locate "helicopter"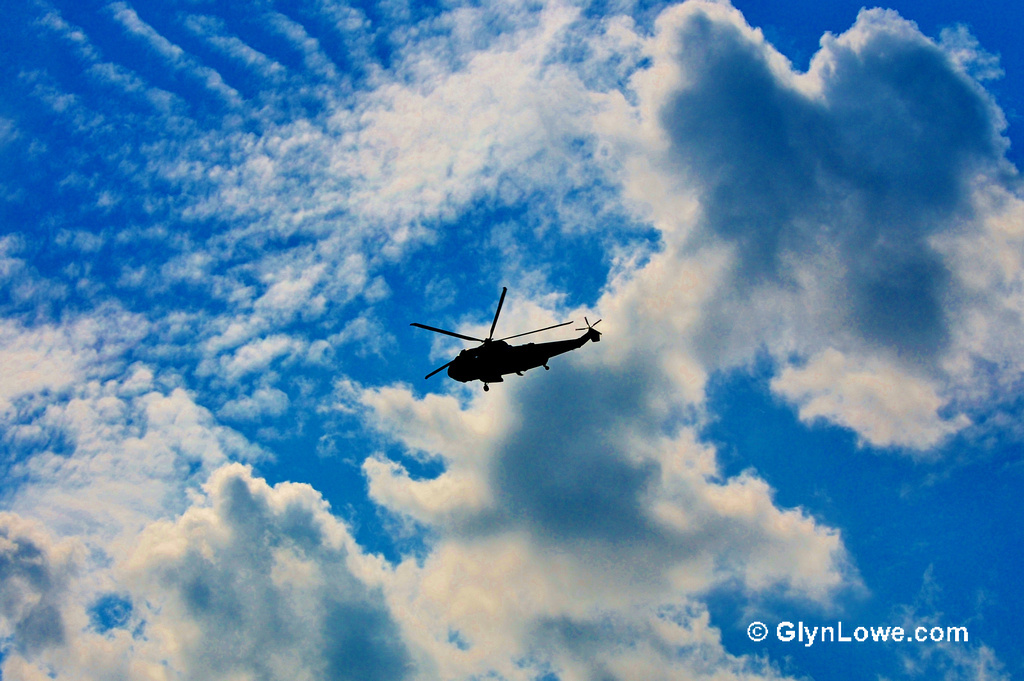
crop(392, 275, 626, 404)
